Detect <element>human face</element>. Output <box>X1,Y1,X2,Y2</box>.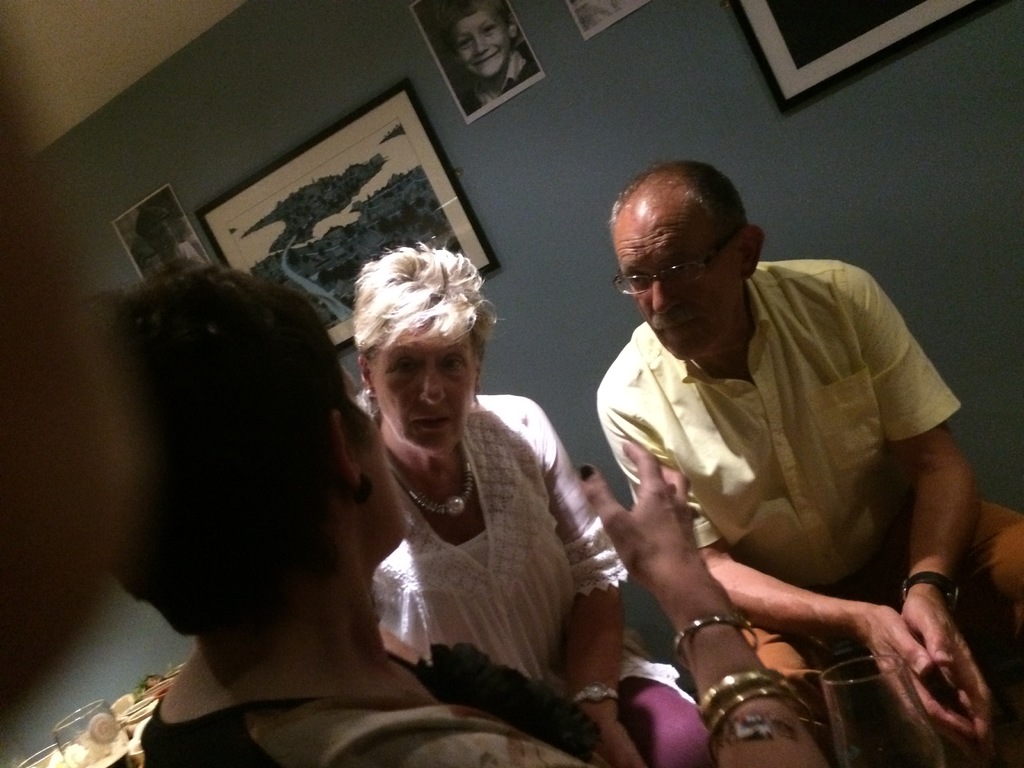
<box>371,323,477,454</box>.
